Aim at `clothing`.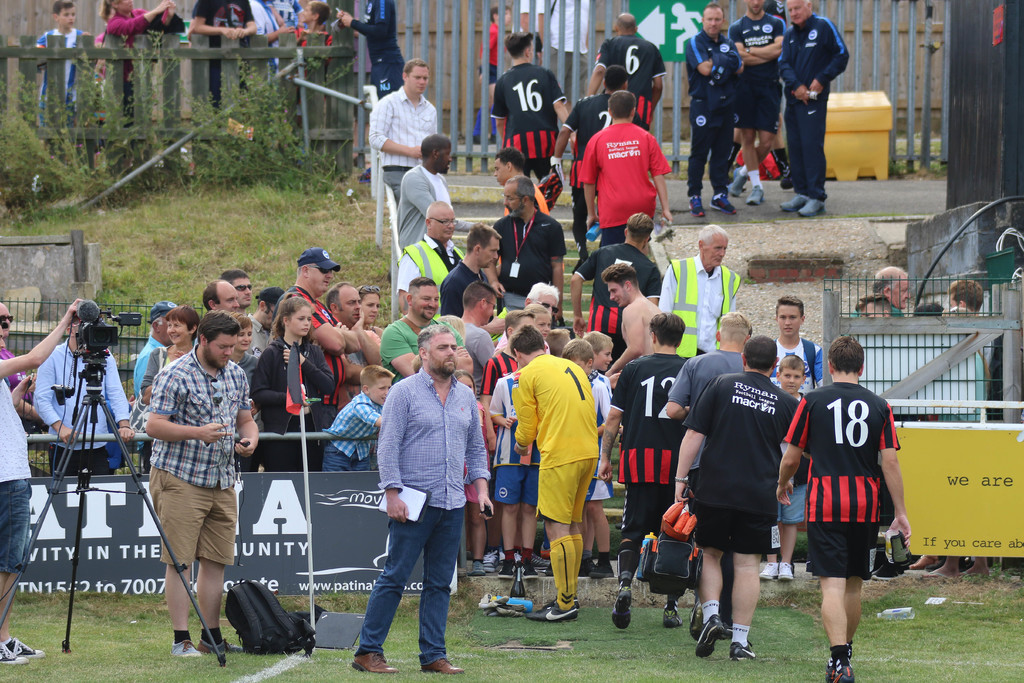
Aimed at [460, 315, 492, 392].
